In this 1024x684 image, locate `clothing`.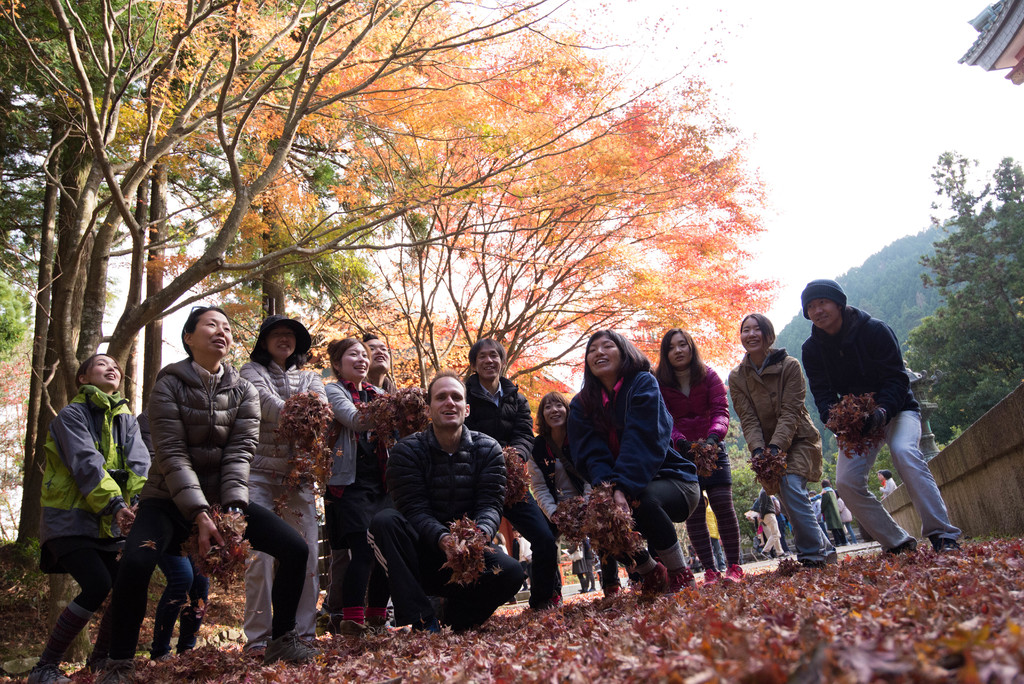
Bounding box: bbox(367, 420, 514, 645).
